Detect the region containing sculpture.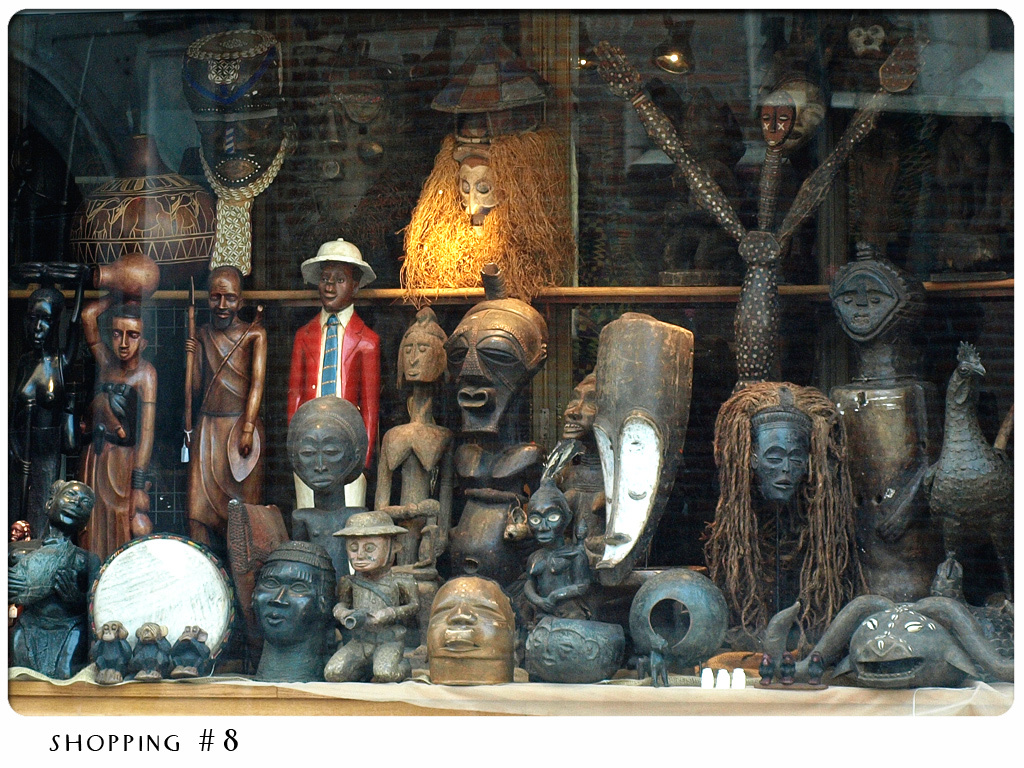
(246,541,342,676).
